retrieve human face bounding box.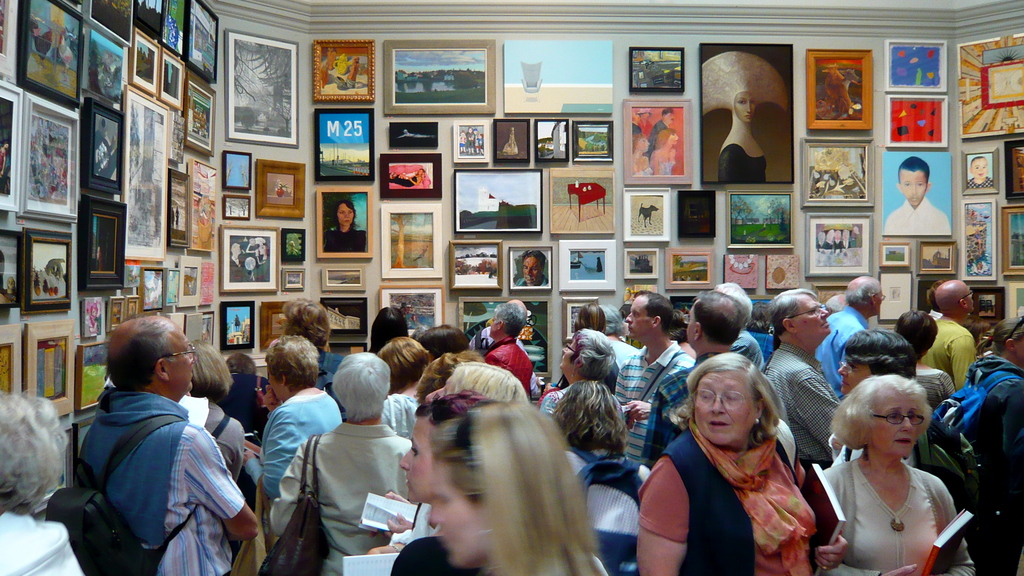
Bounding box: x1=694 y1=370 x2=753 y2=448.
